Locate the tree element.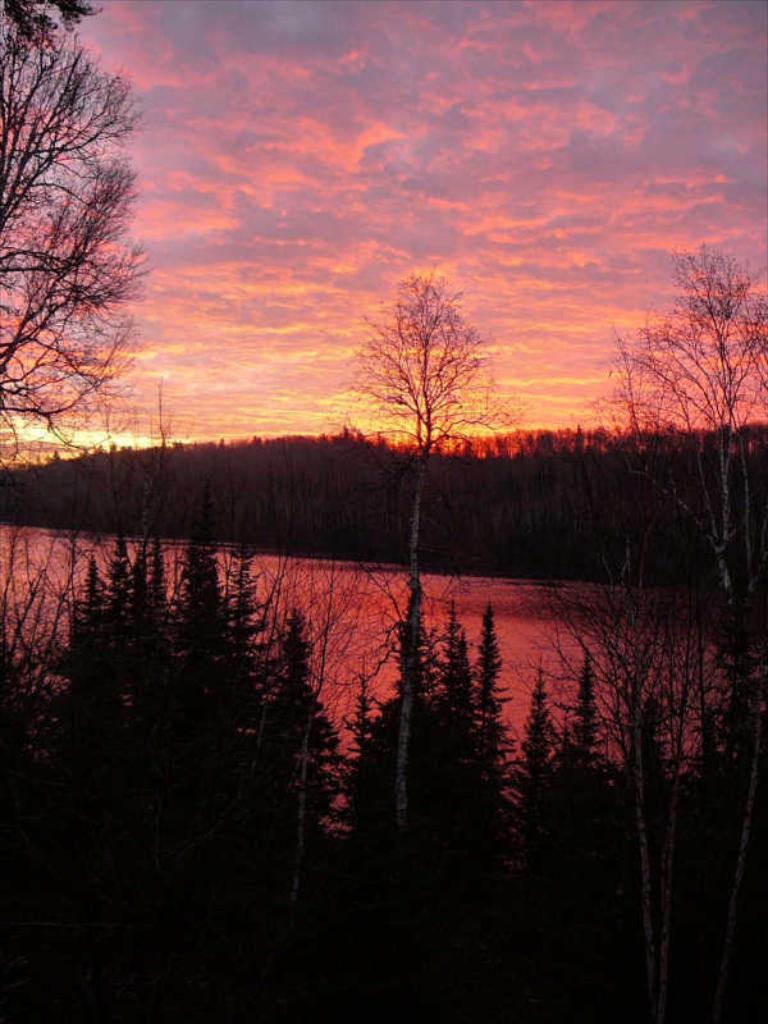
Element bbox: 0:0:165:470.
